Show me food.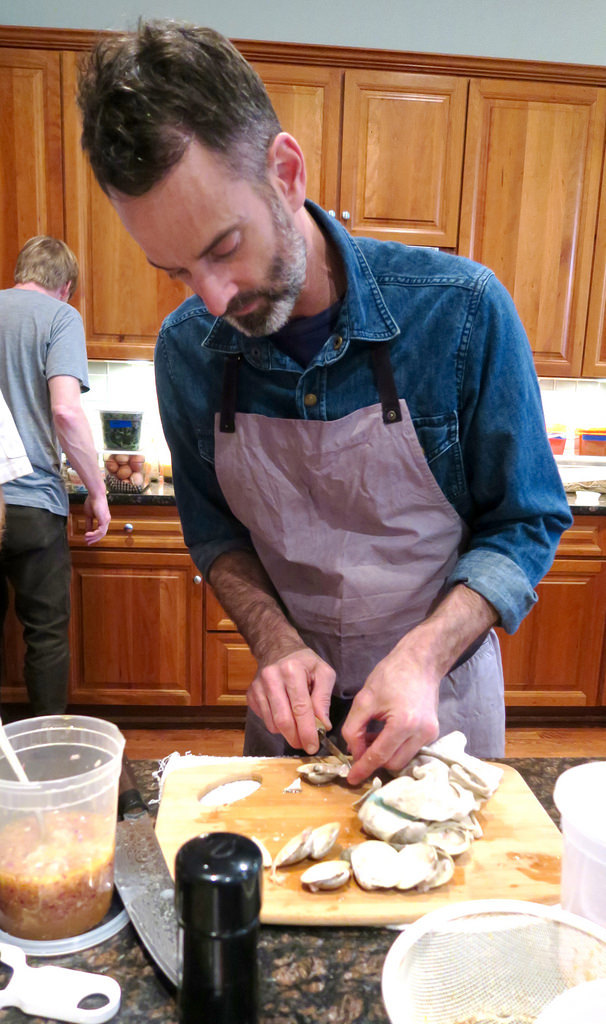
food is here: x1=382, y1=770, x2=480, y2=846.
